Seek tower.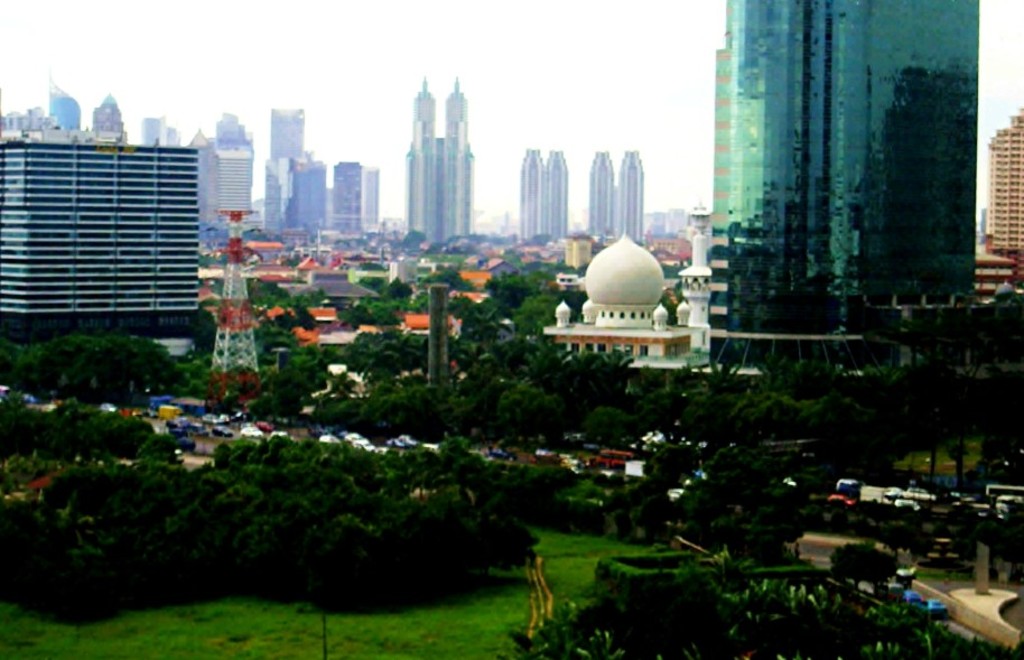
detection(366, 170, 379, 223).
